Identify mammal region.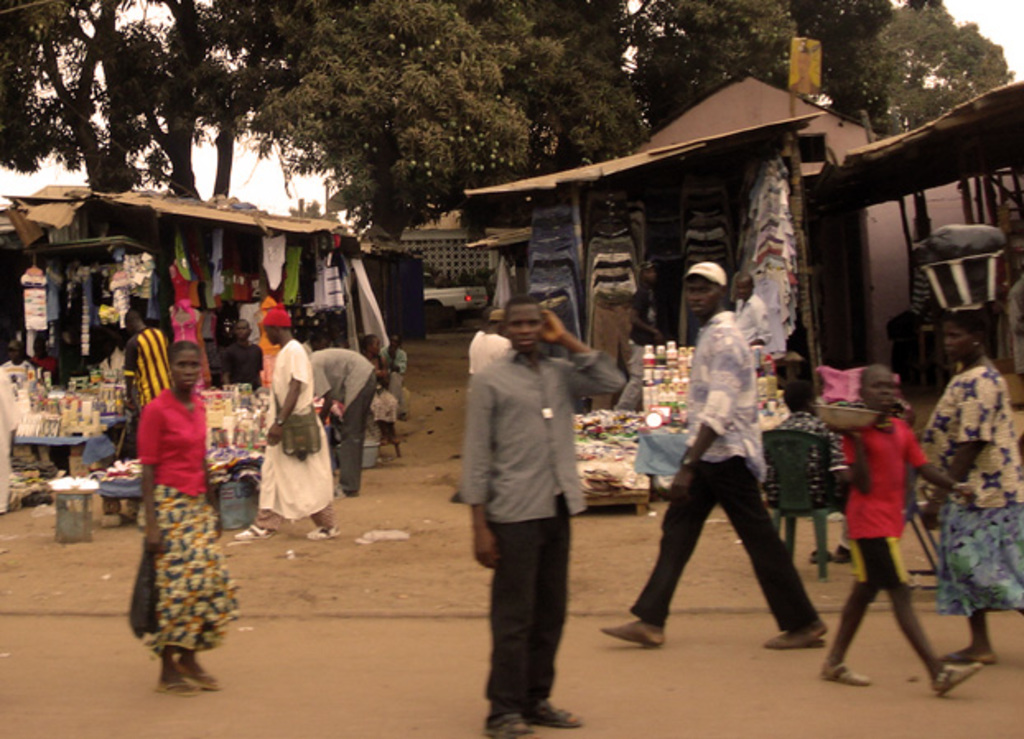
Region: [128, 341, 239, 699].
